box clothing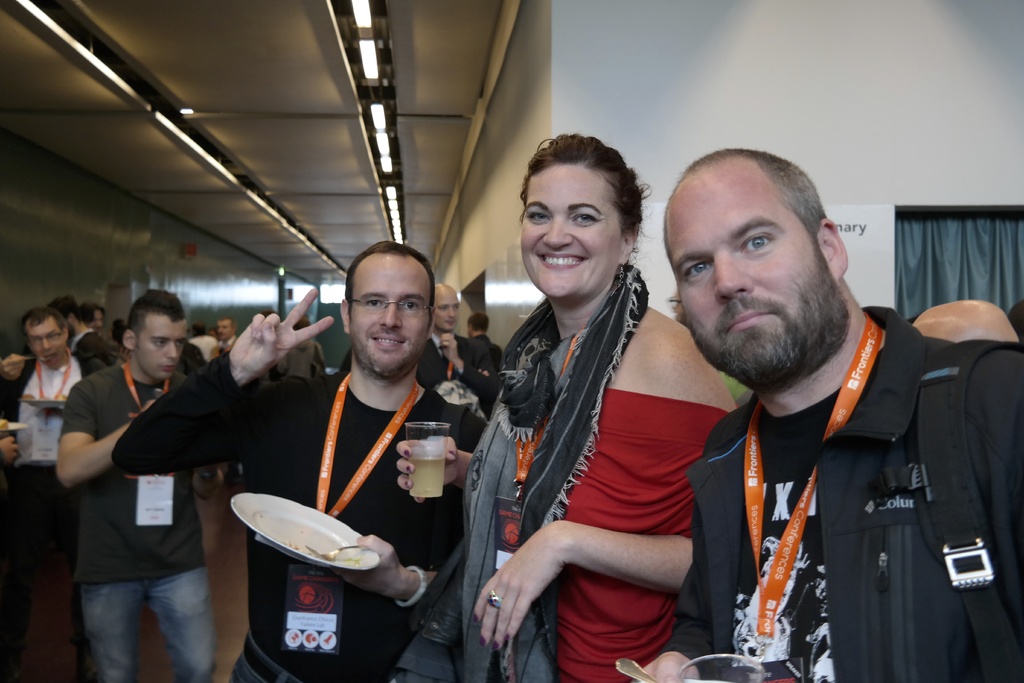
Rect(420, 332, 496, 417)
